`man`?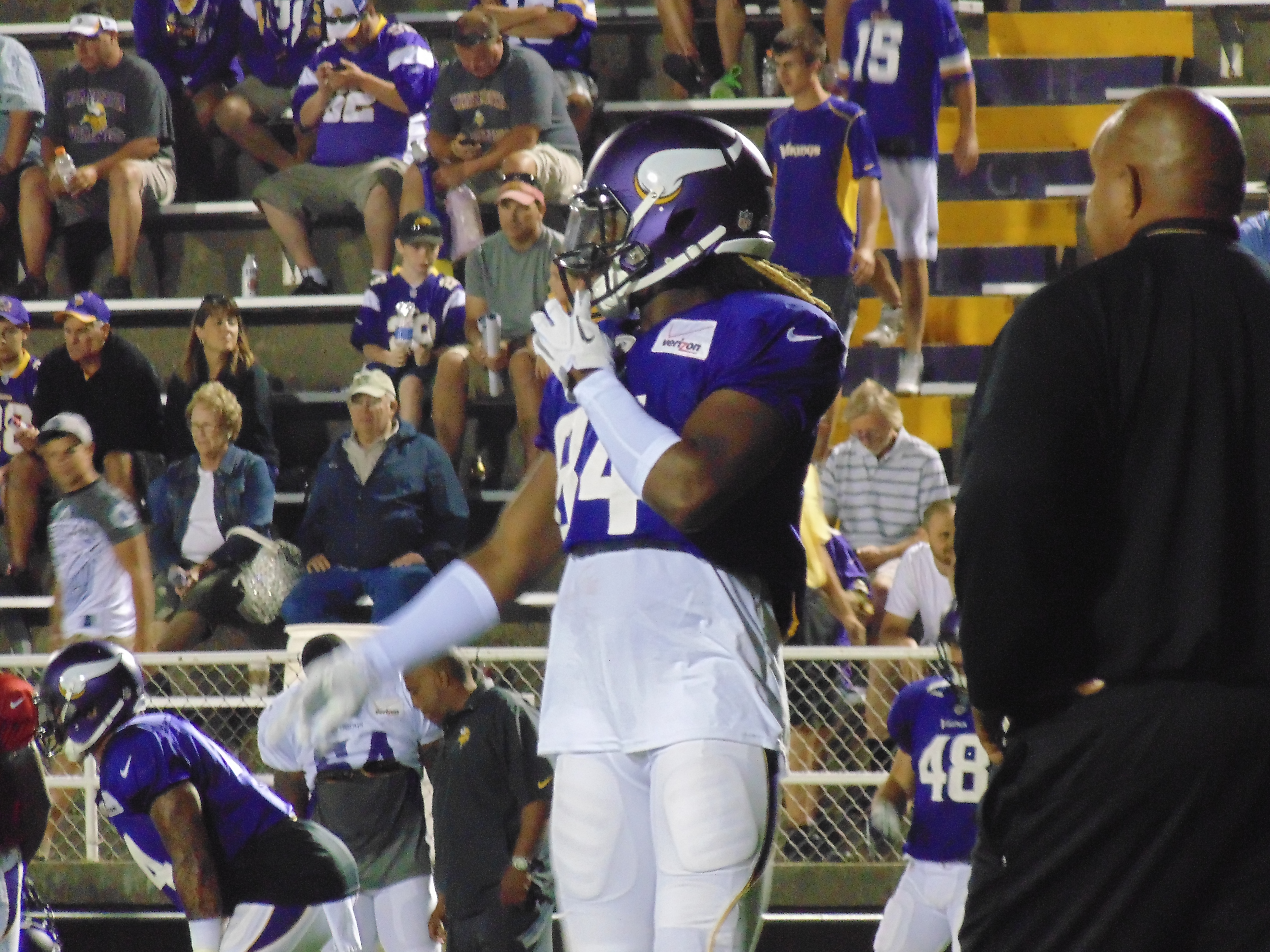
crop(201, 92, 232, 157)
